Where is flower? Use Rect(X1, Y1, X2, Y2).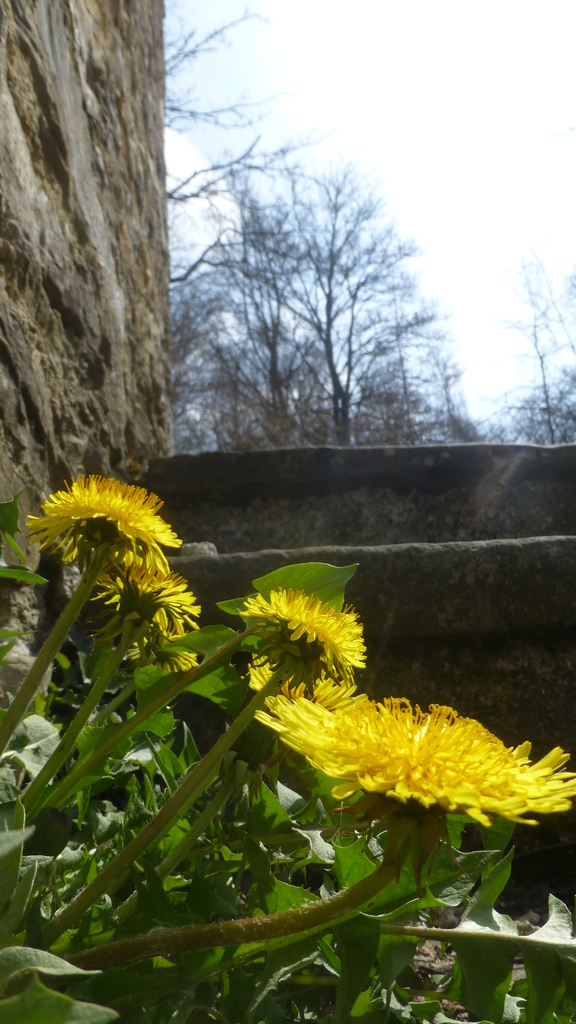
Rect(19, 474, 188, 563).
